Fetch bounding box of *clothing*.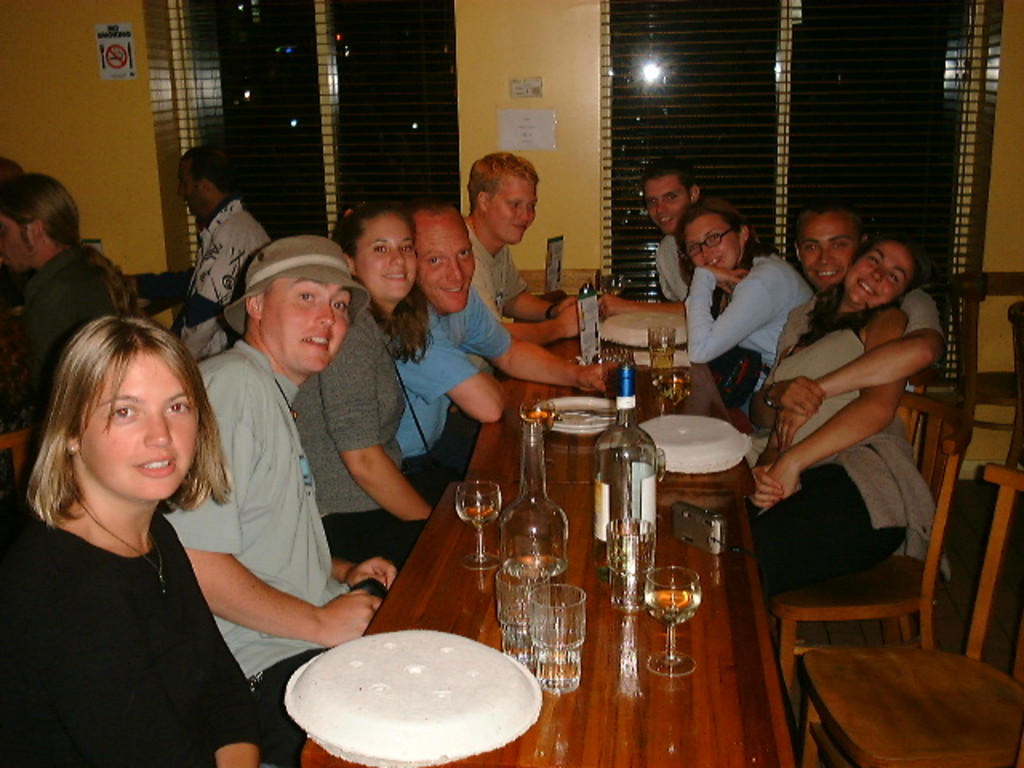
Bbox: bbox(299, 264, 454, 587).
